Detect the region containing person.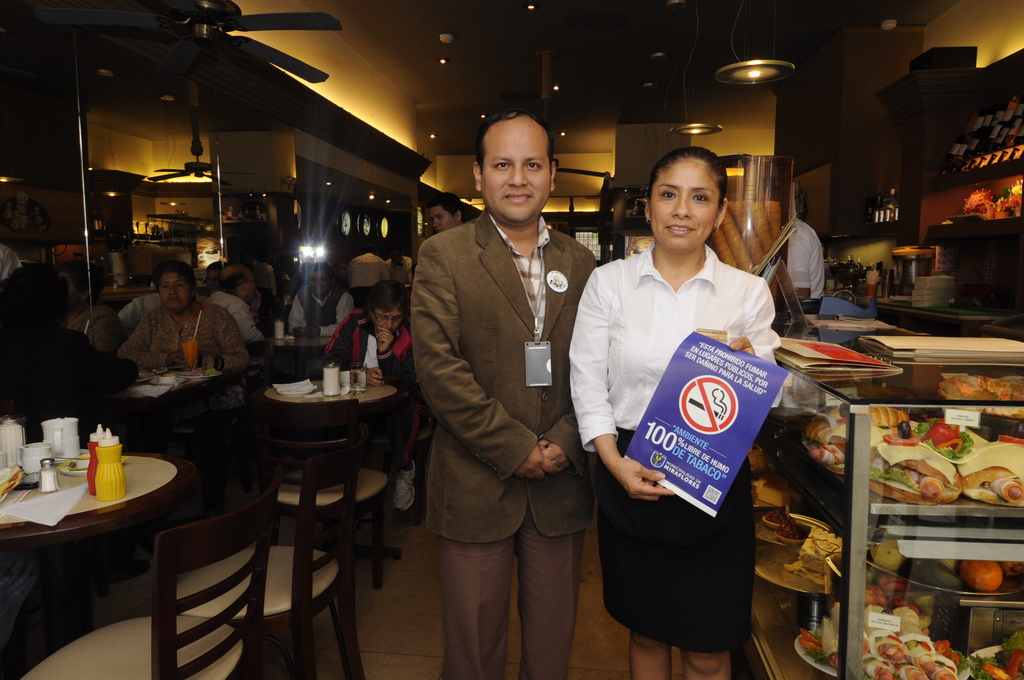
<region>202, 261, 271, 356</region>.
